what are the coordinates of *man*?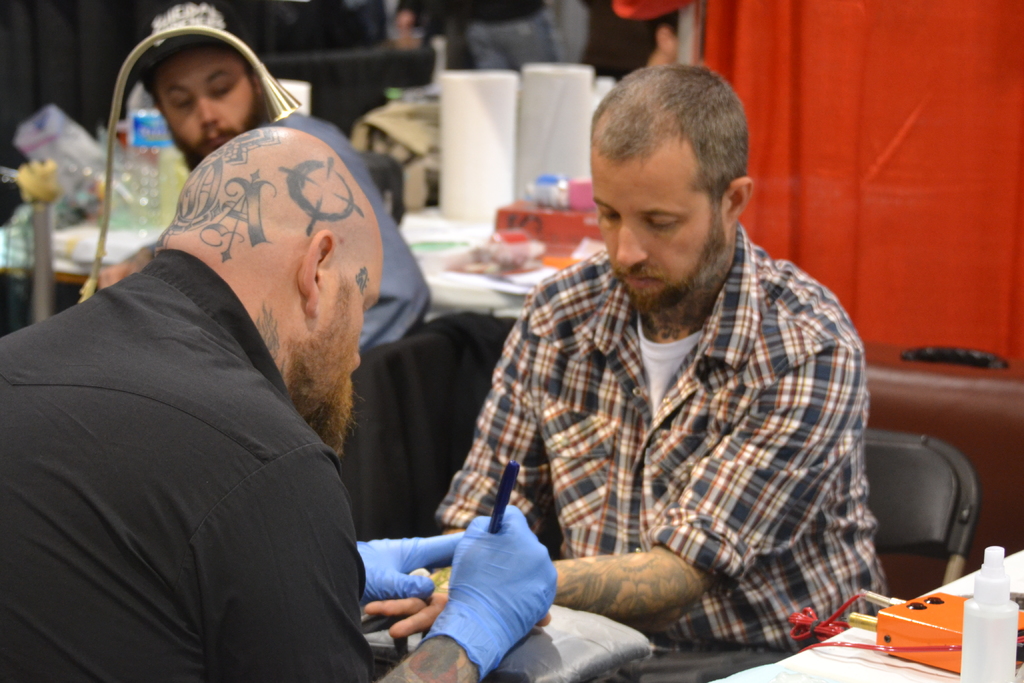
detection(439, 94, 874, 662).
